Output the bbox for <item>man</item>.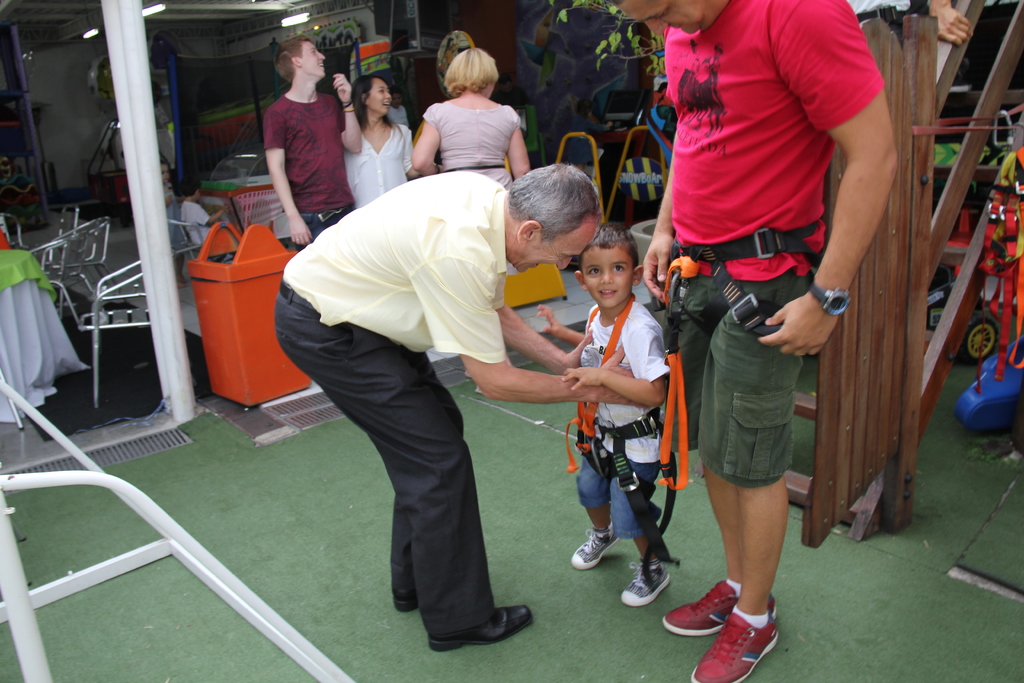
bbox=[257, 128, 600, 638].
